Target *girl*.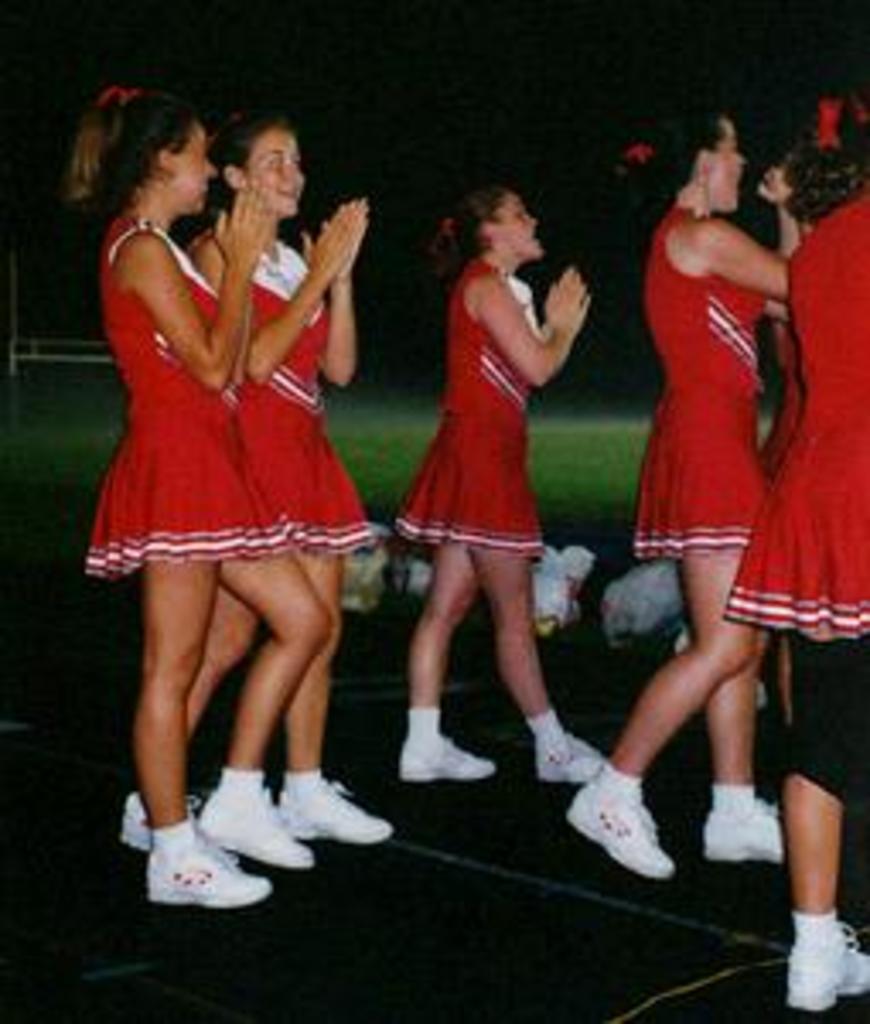
Target region: detection(723, 85, 867, 1017).
